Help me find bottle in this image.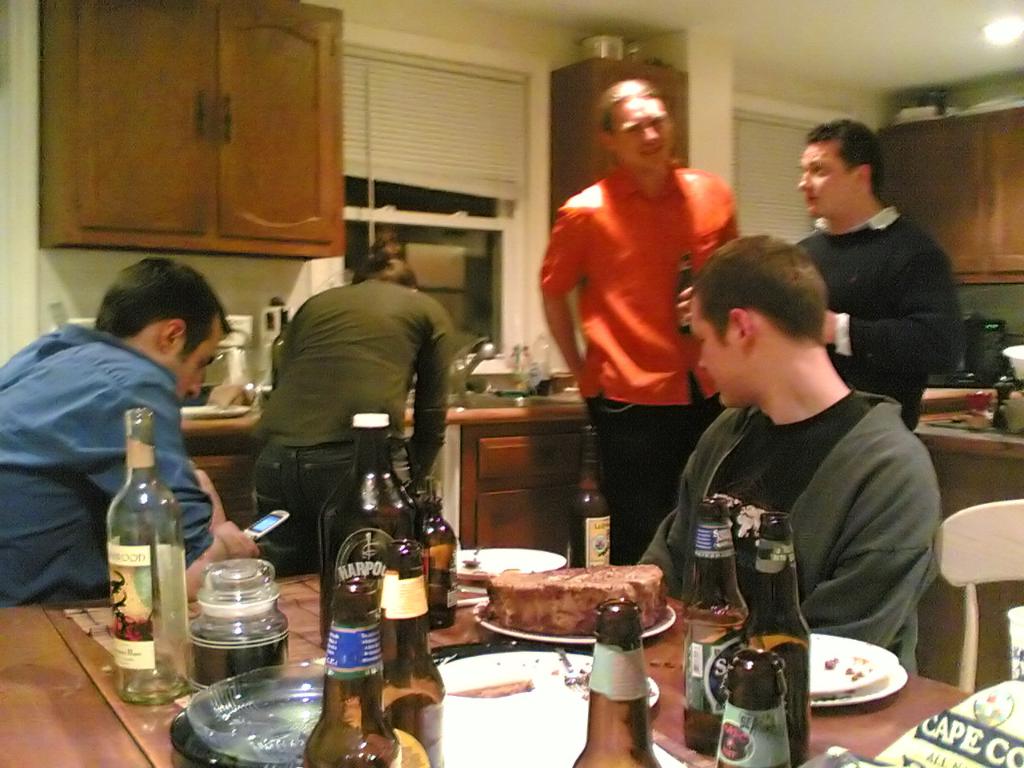
Found it: detection(413, 494, 459, 634).
